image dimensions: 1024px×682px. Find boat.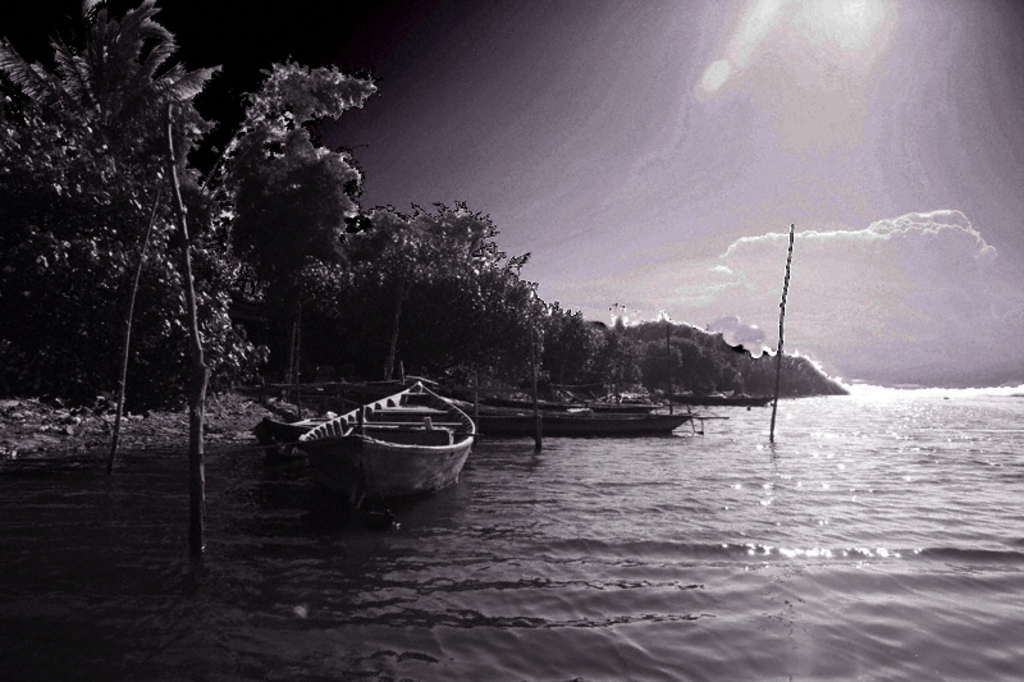
[x1=244, y1=372, x2=490, y2=505].
